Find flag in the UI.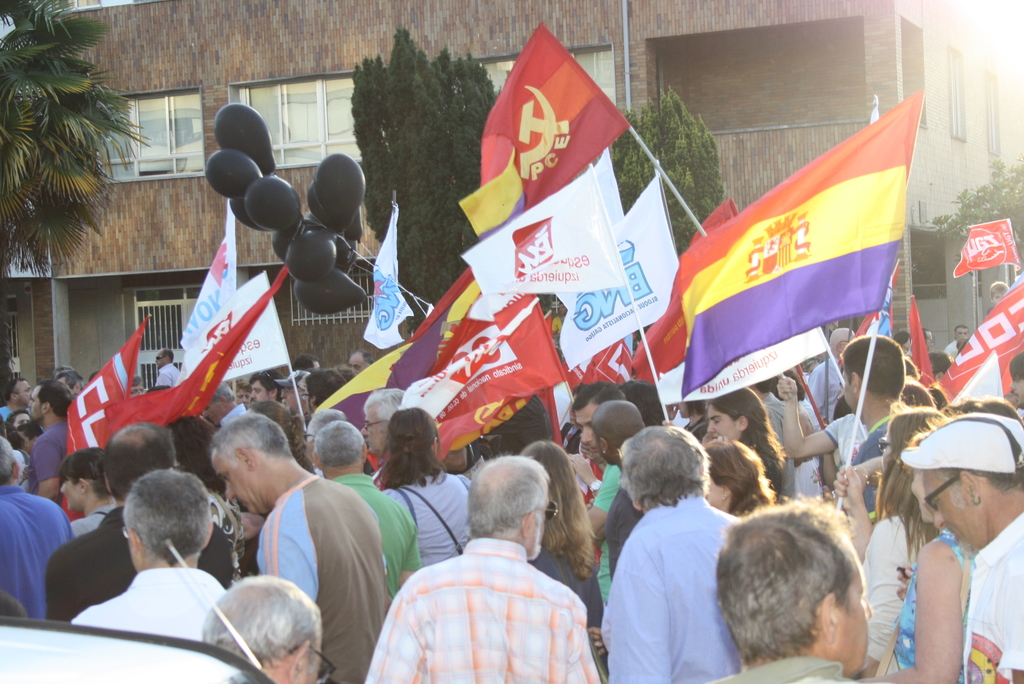
UI element at Rect(99, 261, 289, 436).
